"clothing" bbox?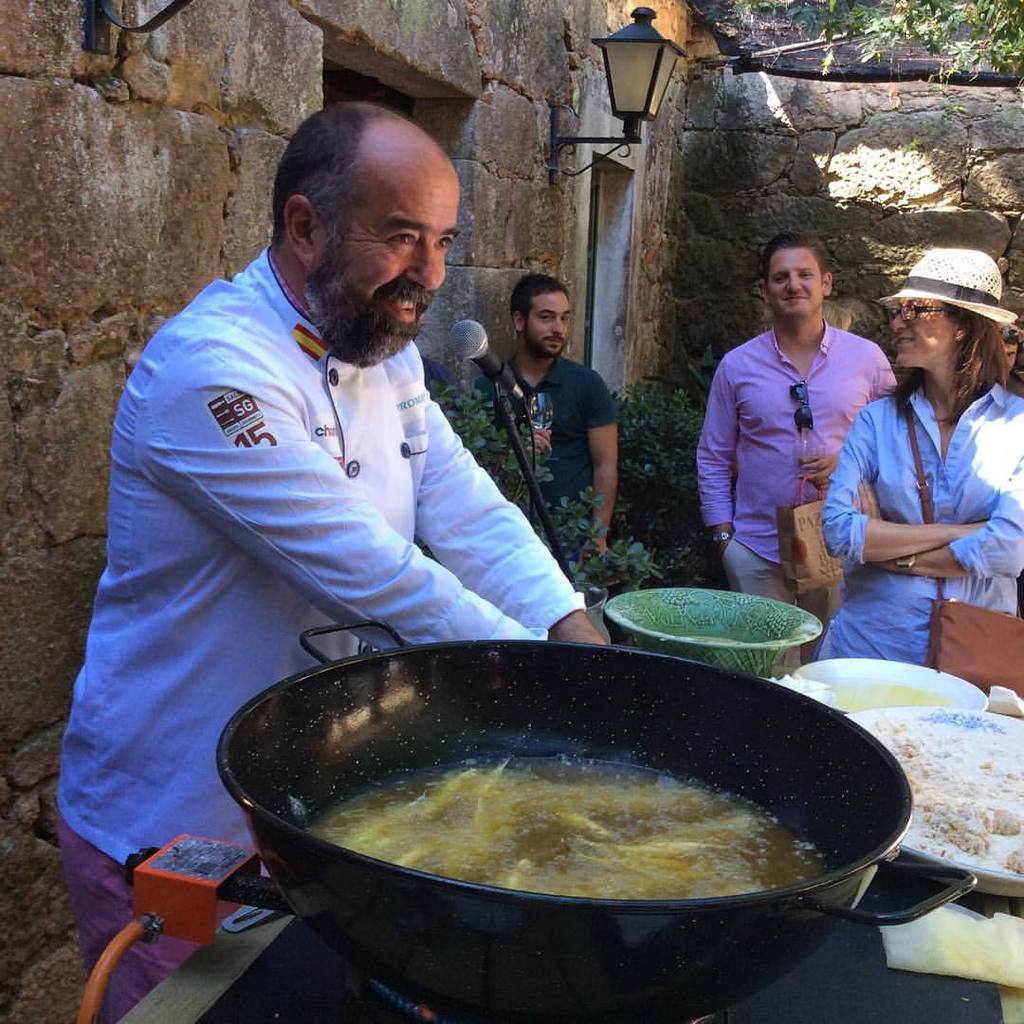
{"x1": 62, "y1": 247, "x2": 593, "y2": 1023}
